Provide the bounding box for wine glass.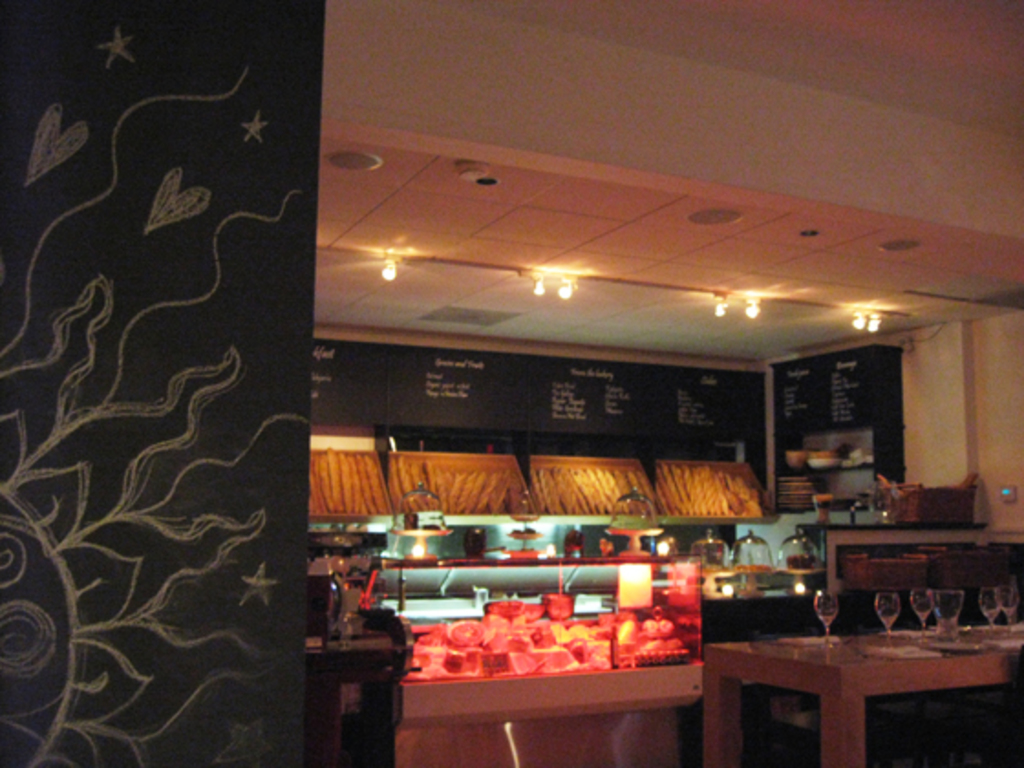
box(812, 585, 834, 649).
